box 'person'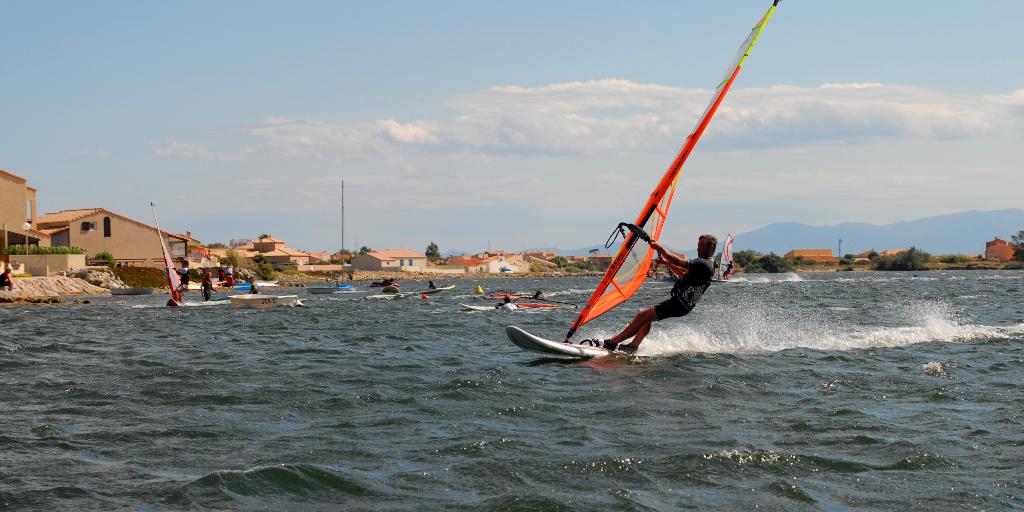
589:232:718:356
